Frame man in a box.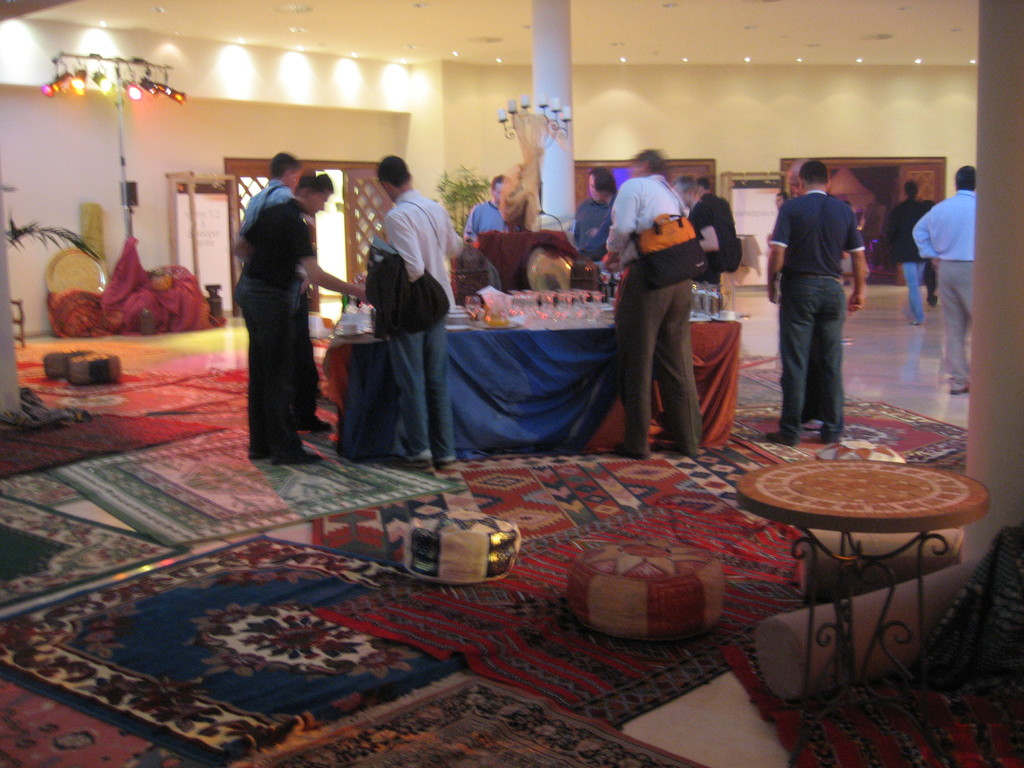
box=[765, 148, 875, 455].
